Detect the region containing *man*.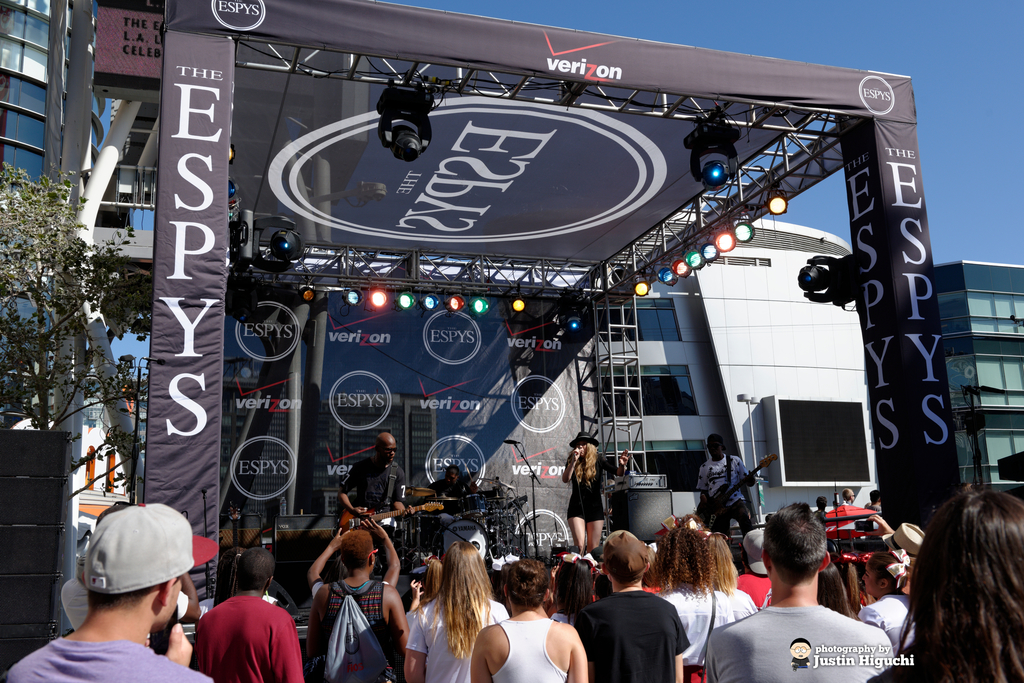
x1=564, y1=514, x2=689, y2=682.
